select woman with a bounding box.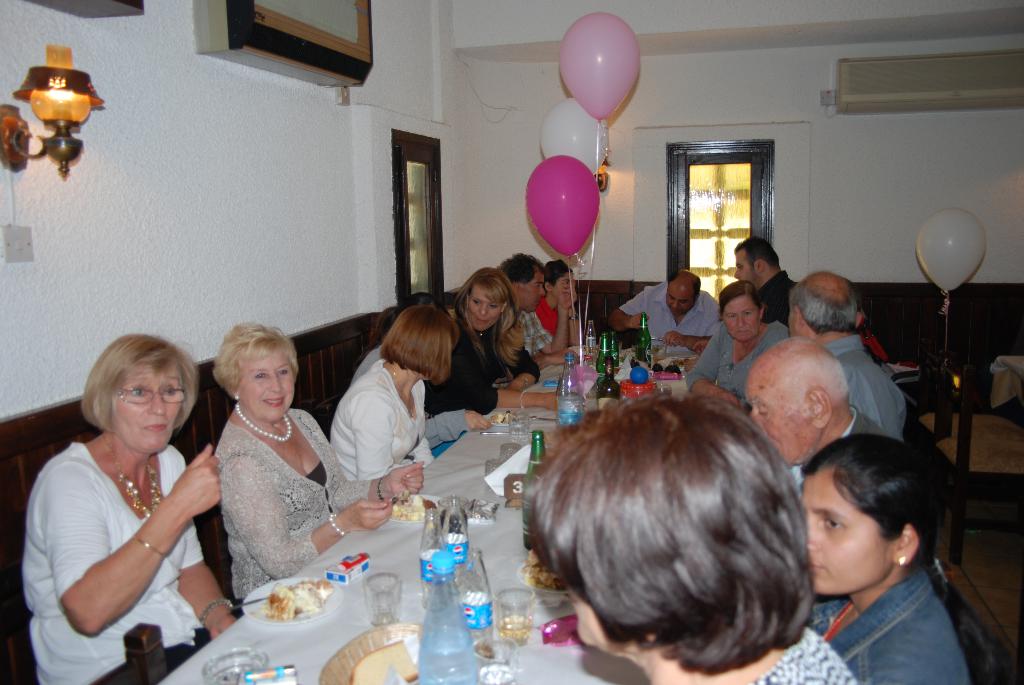
detection(332, 297, 457, 491).
